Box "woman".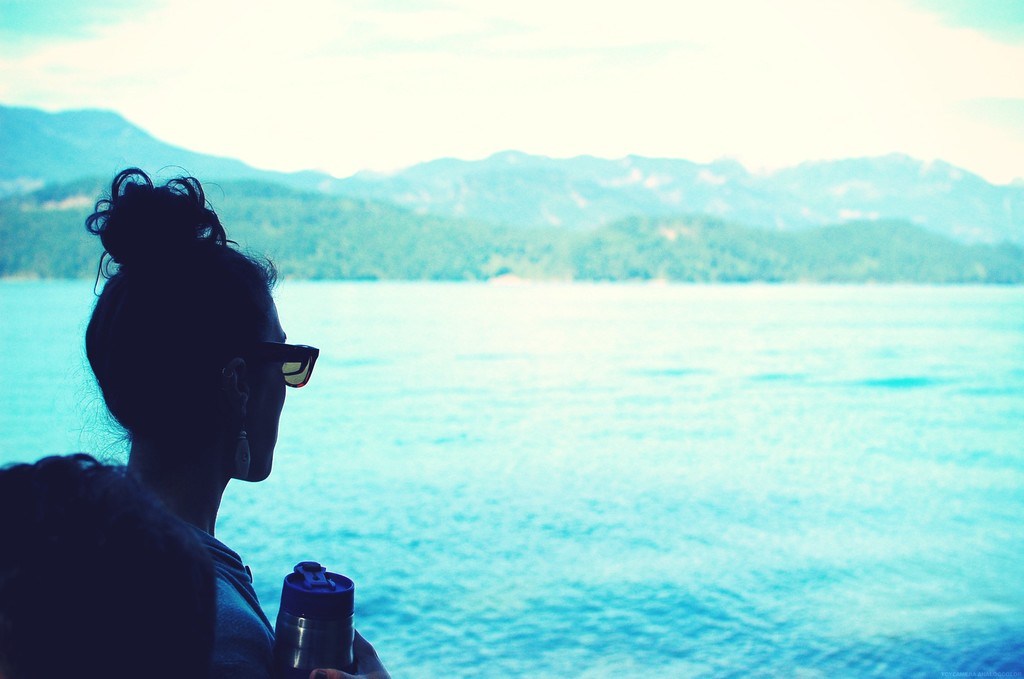
box=[36, 152, 389, 678].
